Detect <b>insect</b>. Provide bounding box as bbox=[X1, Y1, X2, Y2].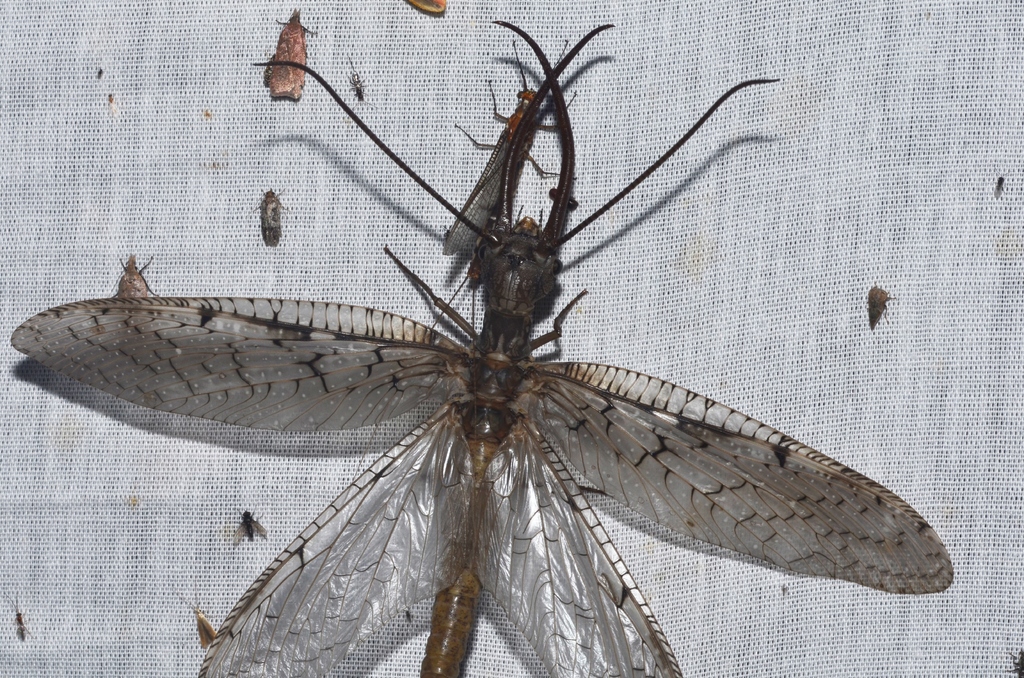
bbox=[187, 603, 226, 647].
